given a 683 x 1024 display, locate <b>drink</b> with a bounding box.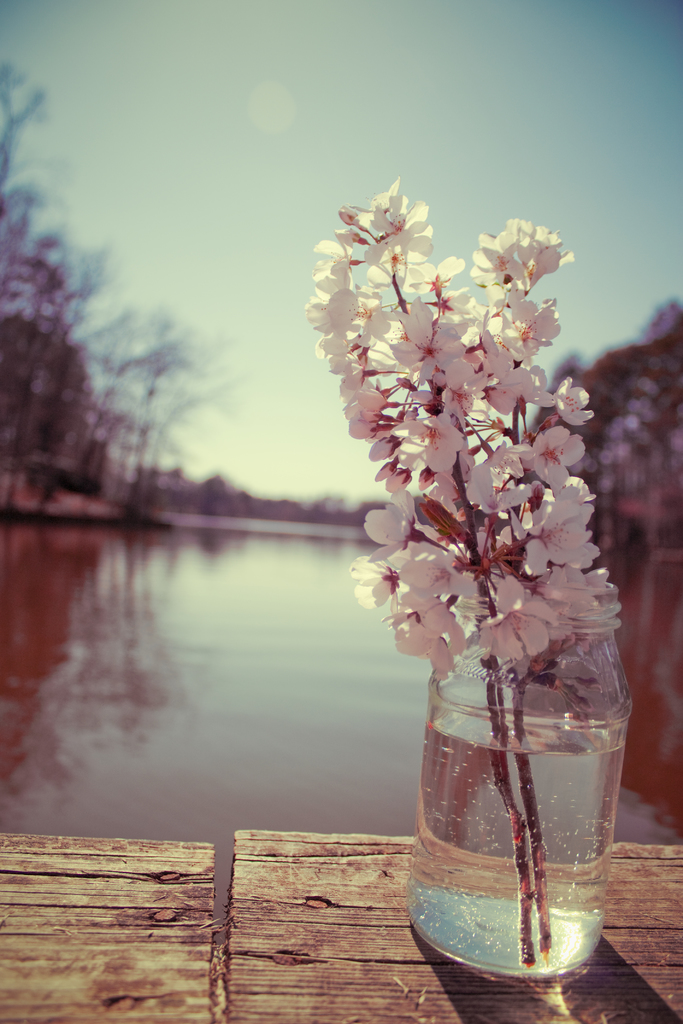
Located: x1=413, y1=702, x2=636, y2=982.
